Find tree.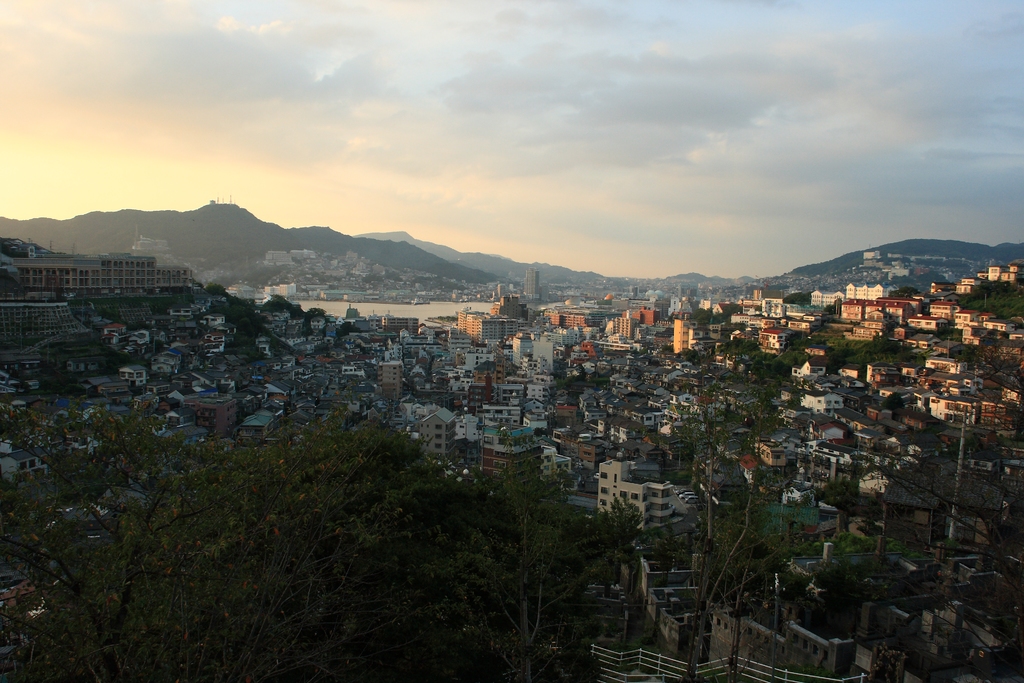
{"left": 772, "top": 346, "right": 810, "bottom": 376}.
